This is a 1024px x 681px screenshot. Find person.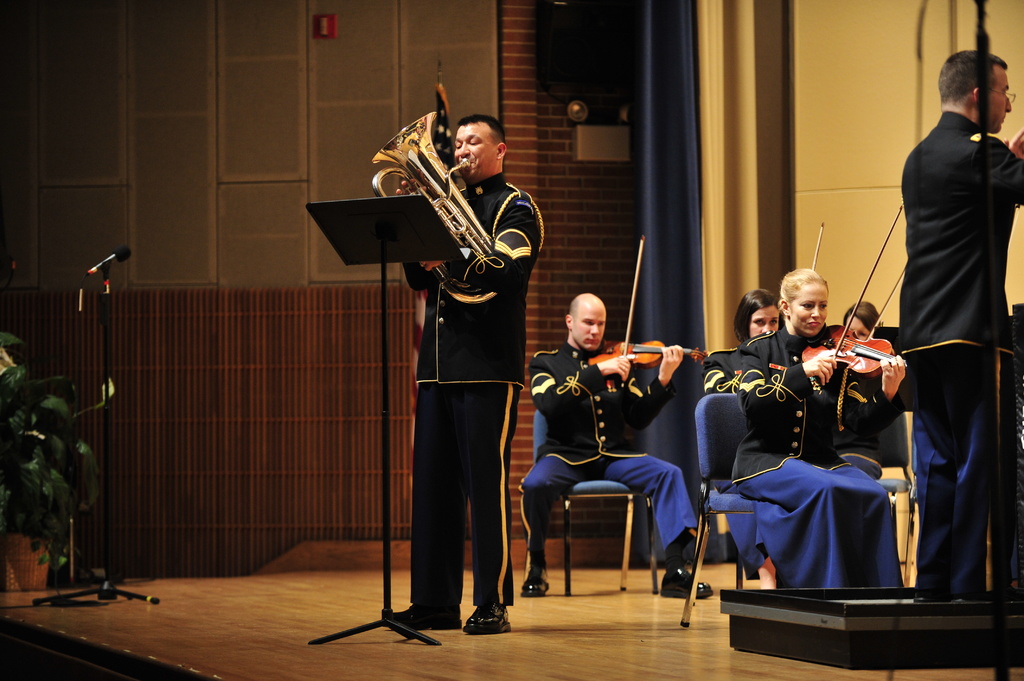
Bounding box: <bbox>848, 308, 891, 355</bbox>.
